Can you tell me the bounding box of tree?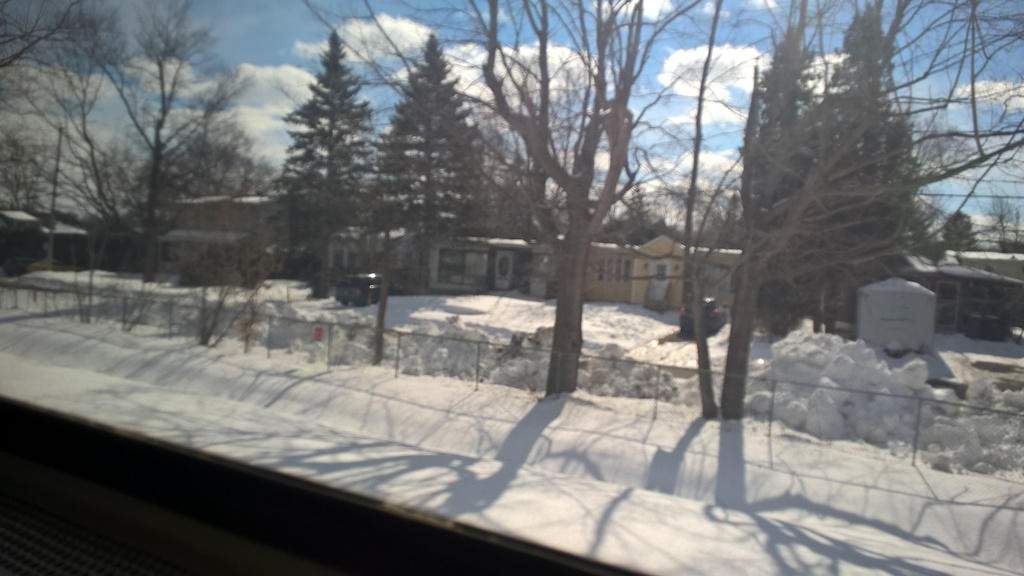
[735, 25, 824, 335].
